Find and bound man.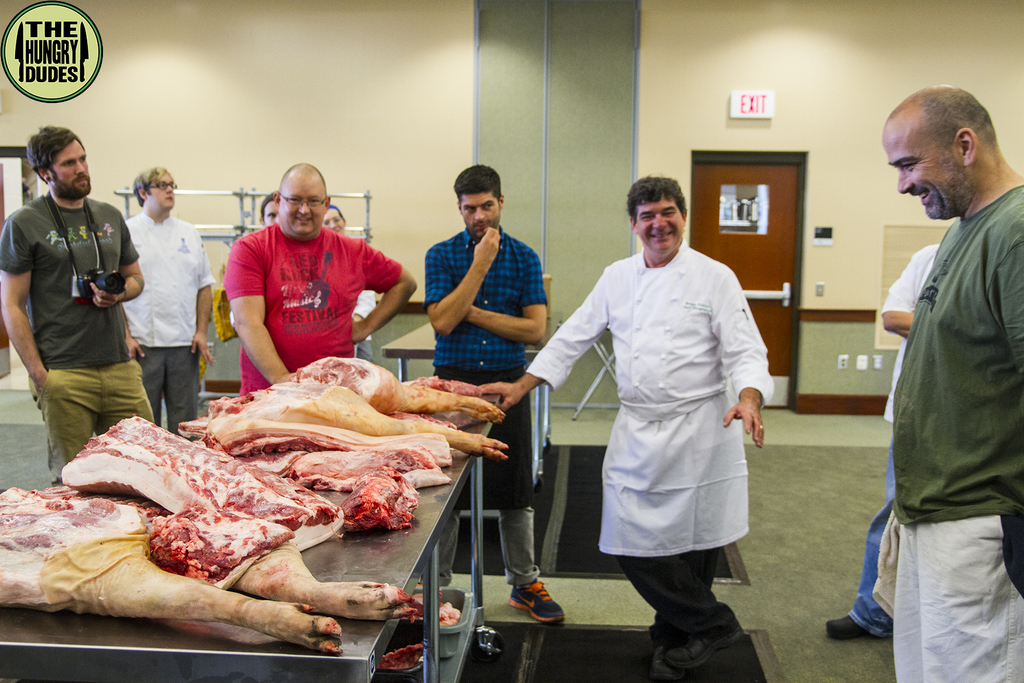
Bound: [left=124, top=164, right=214, bottom=441].
